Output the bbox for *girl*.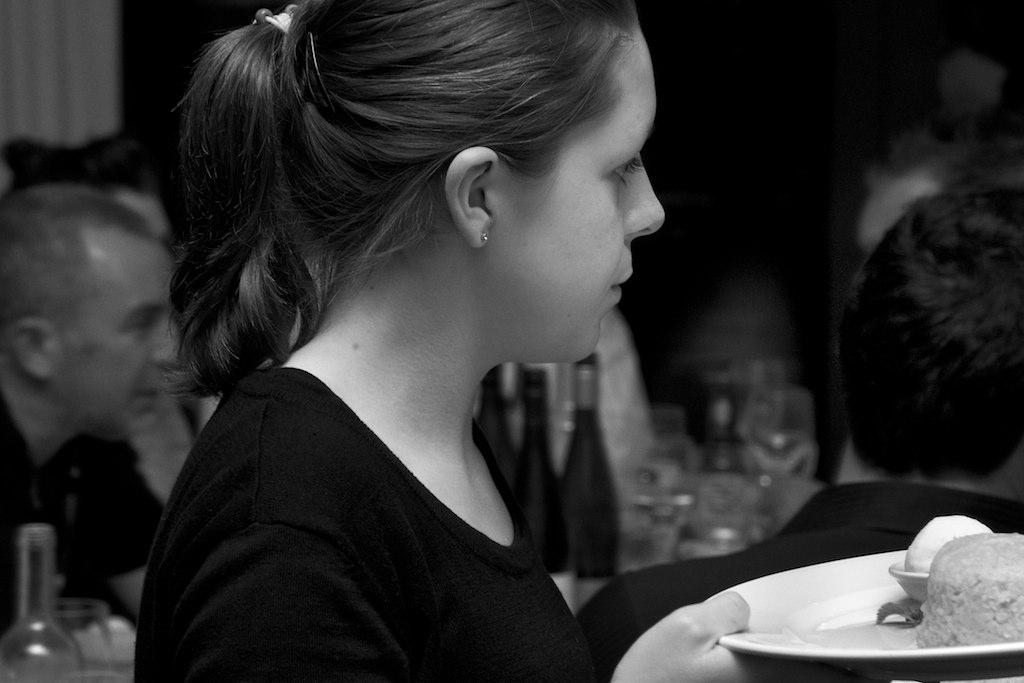
crop(132, 0, 747, 679).
